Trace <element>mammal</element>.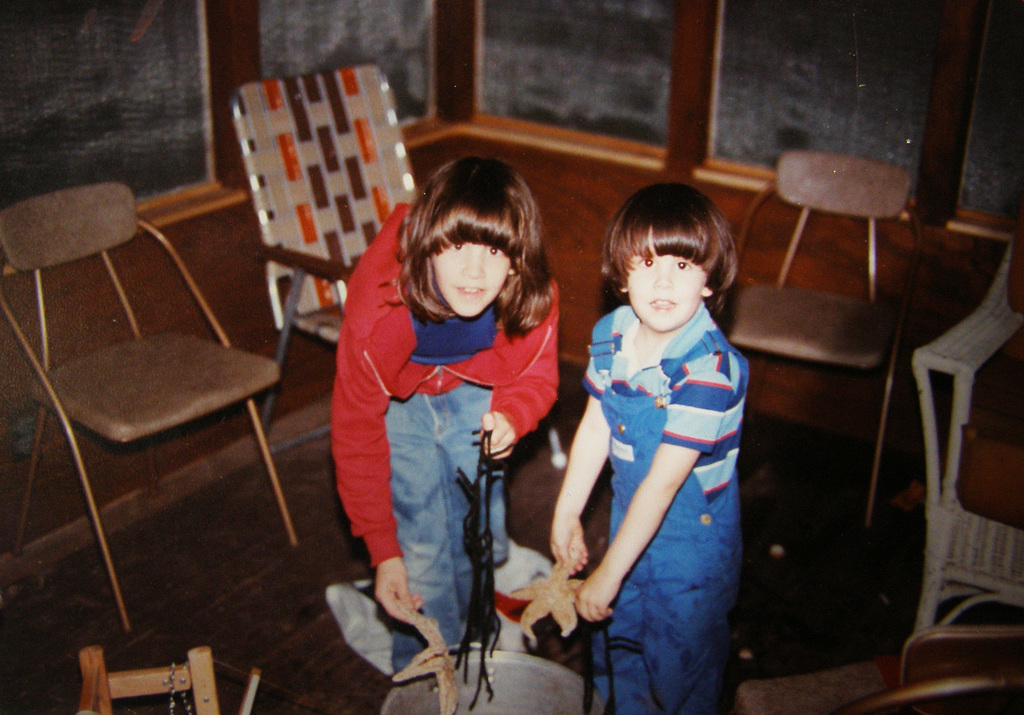
Traced to [x1=552, y1=183, x2=751, y2=714].
